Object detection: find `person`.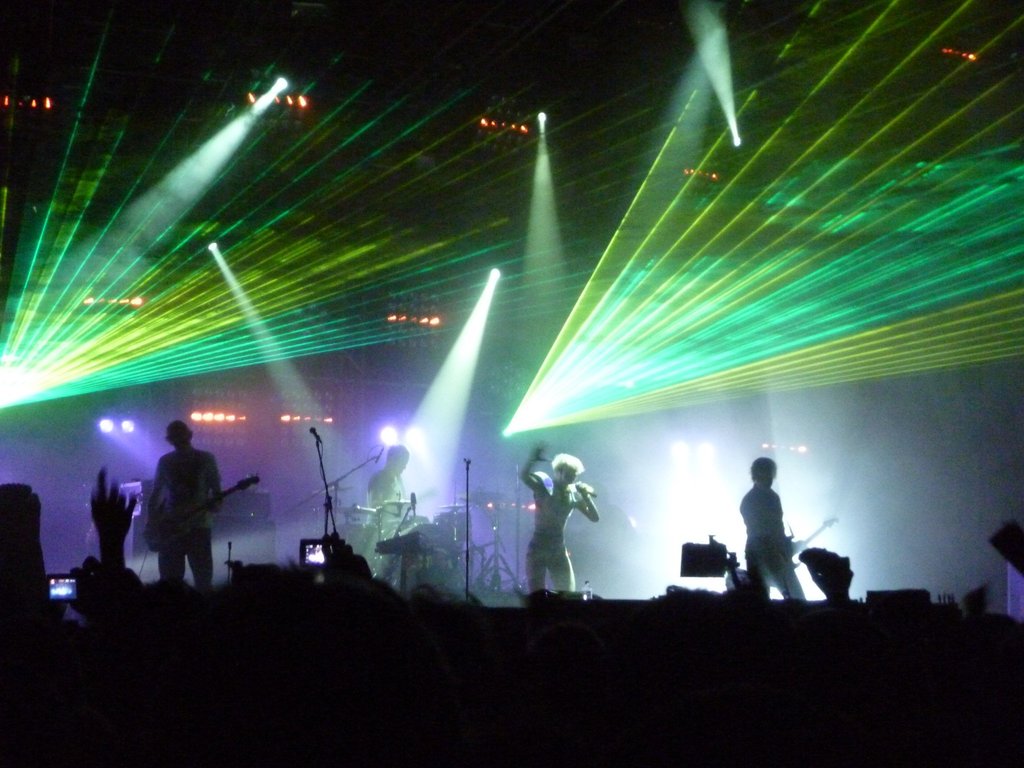
x1=364 y1=443 x2=410 y2=517.
